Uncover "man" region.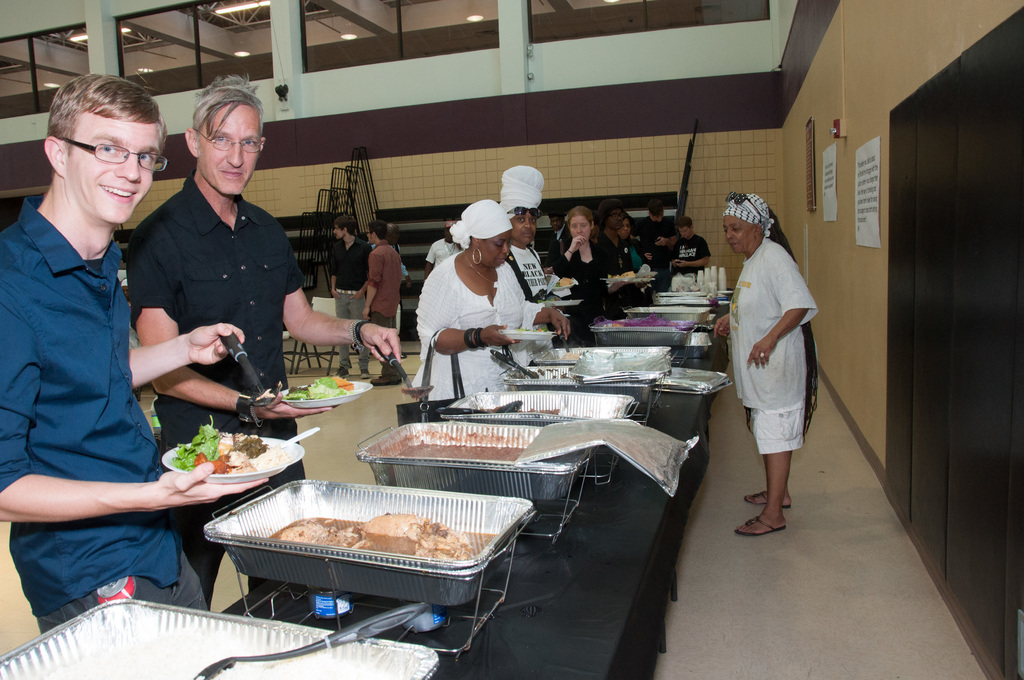
Uncovered: bbox=[361, 207, 396, 348].
